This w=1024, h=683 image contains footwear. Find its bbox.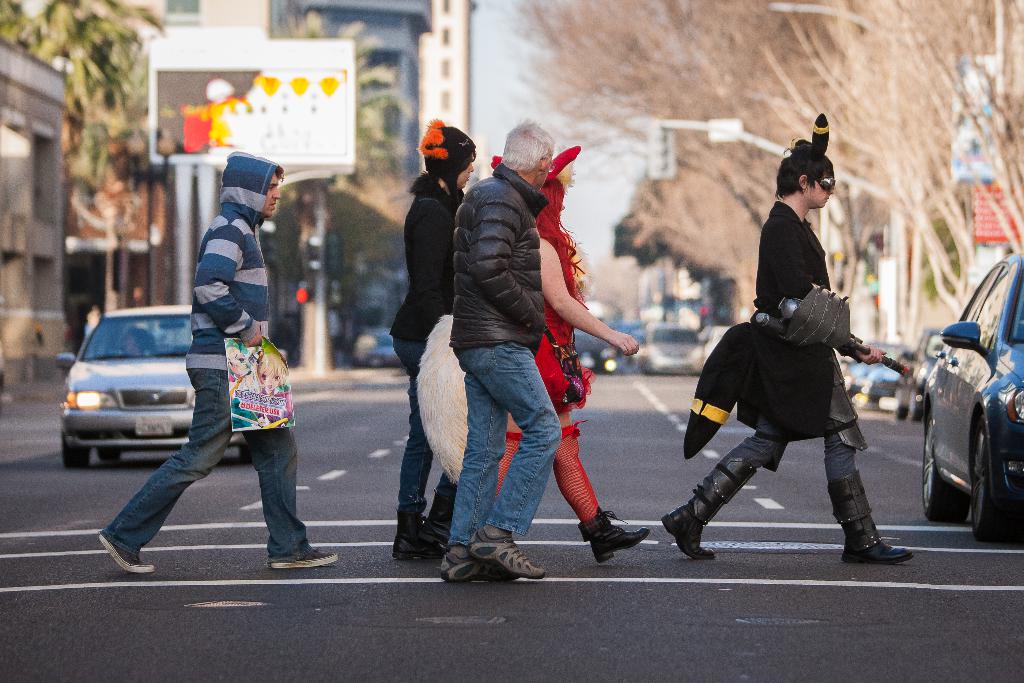
bbox=(837, 539, 917, 568).
